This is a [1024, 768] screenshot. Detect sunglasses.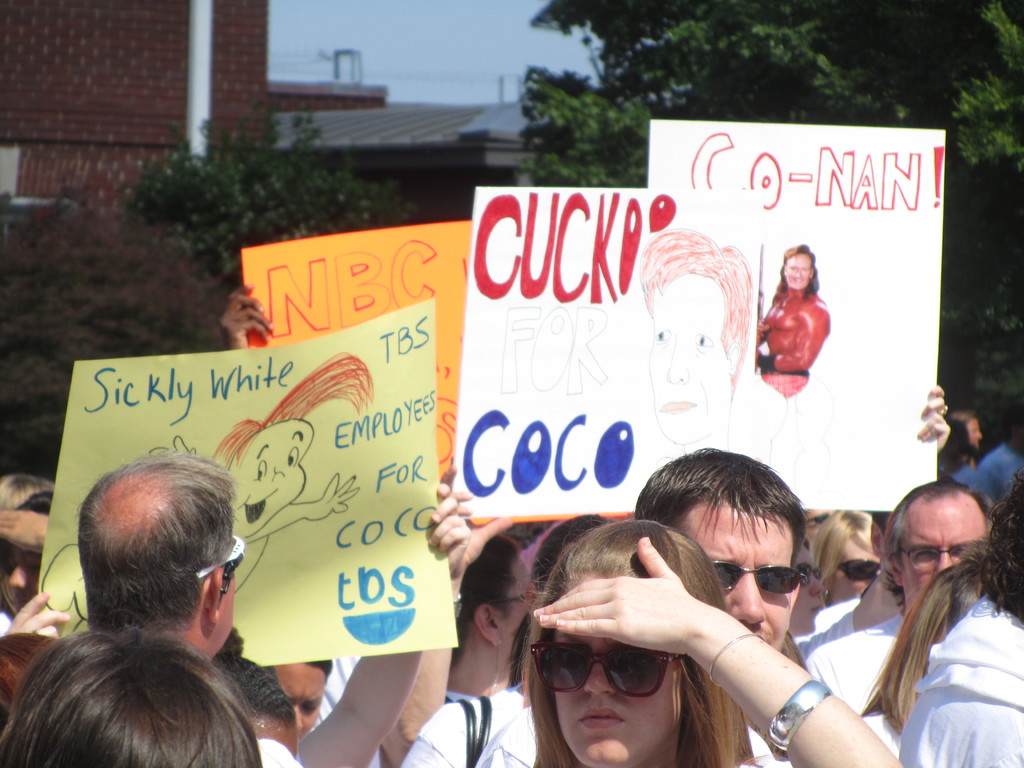
[left=717, top=562, right=812, bottom=594].
